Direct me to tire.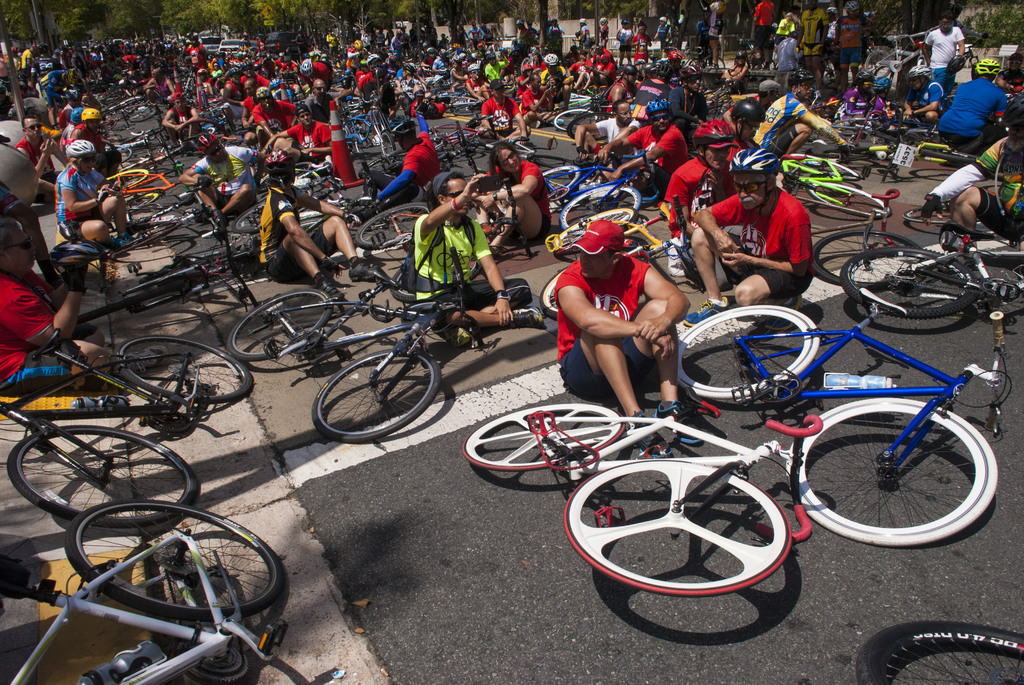
Direction: (left=358, top=151, right=404, bottom=177).
